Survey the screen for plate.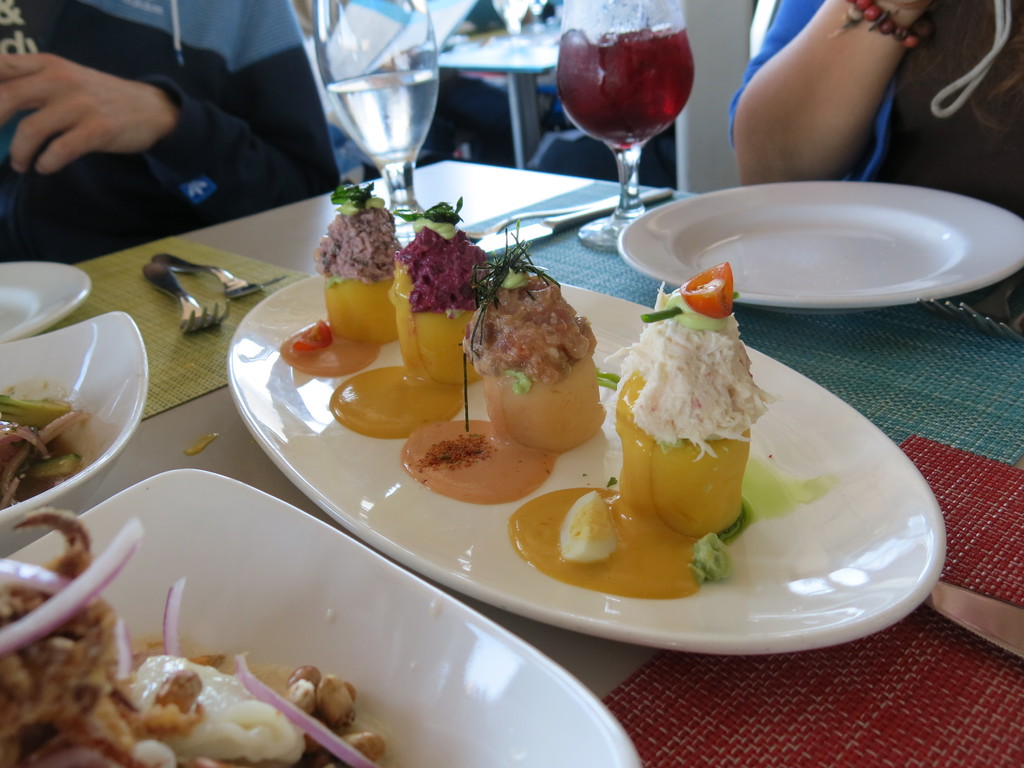
Survey found: x1=0 y1=466 x2=644 y2=767.
